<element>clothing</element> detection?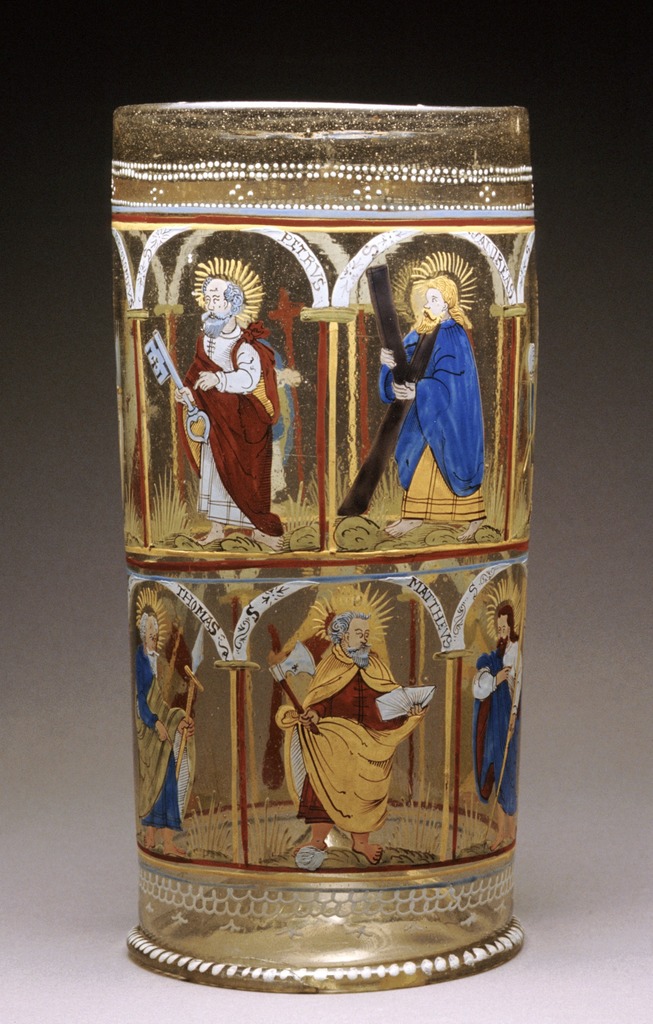
<bbox>138, 643, 197, 830</bbox>
